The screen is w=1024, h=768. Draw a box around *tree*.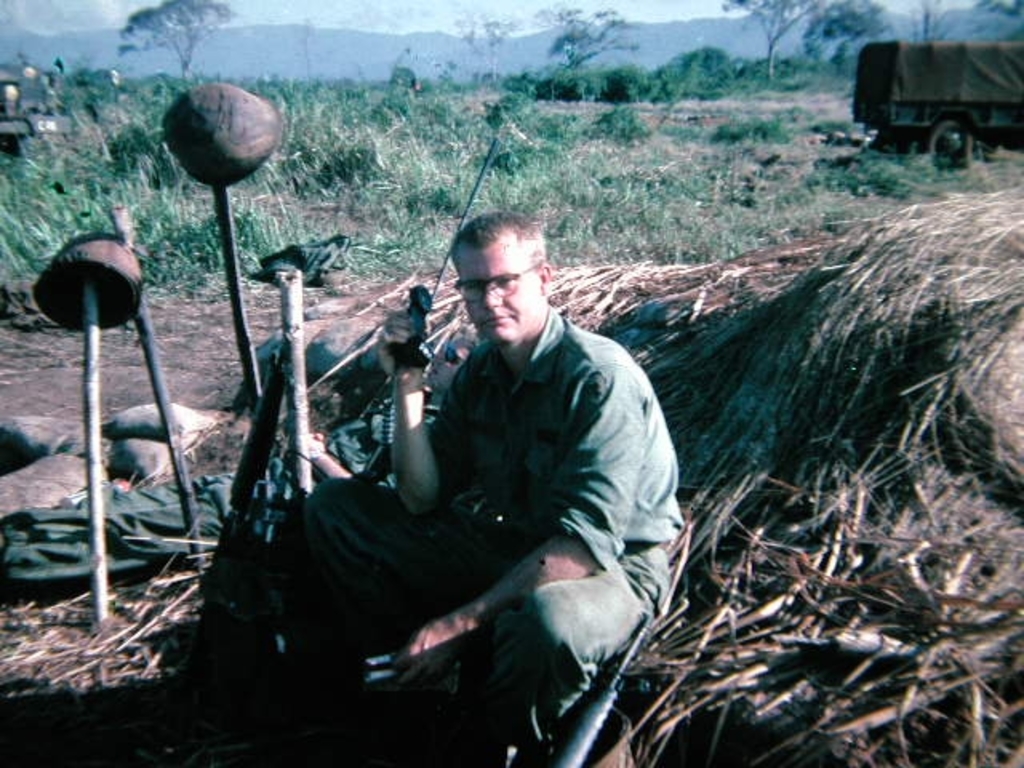
[x1=120, y1=0, x2=237, y2=86].
